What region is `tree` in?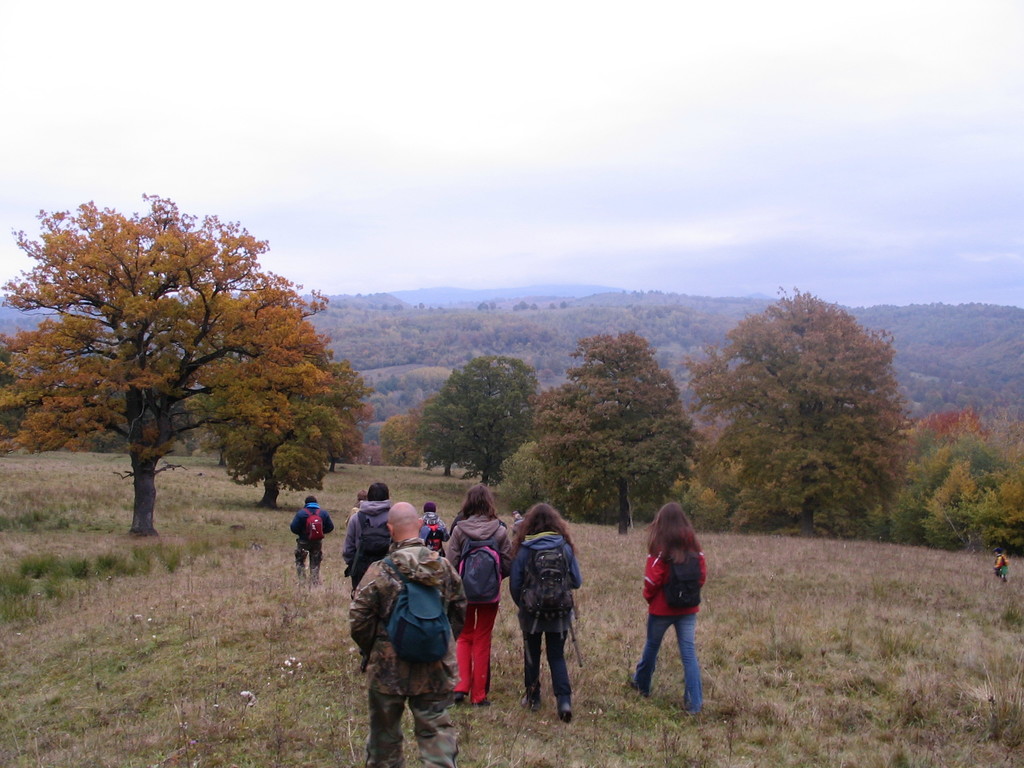
box(535, 331, 700, 533).
